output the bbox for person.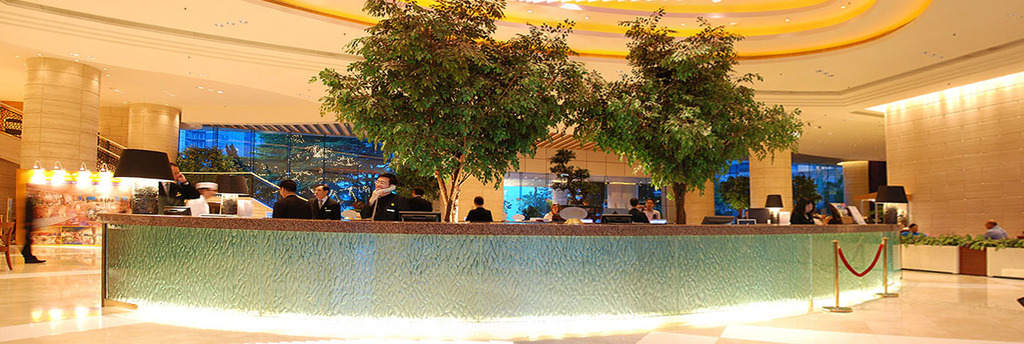
<region>359, 174, 408, 220</region>.
